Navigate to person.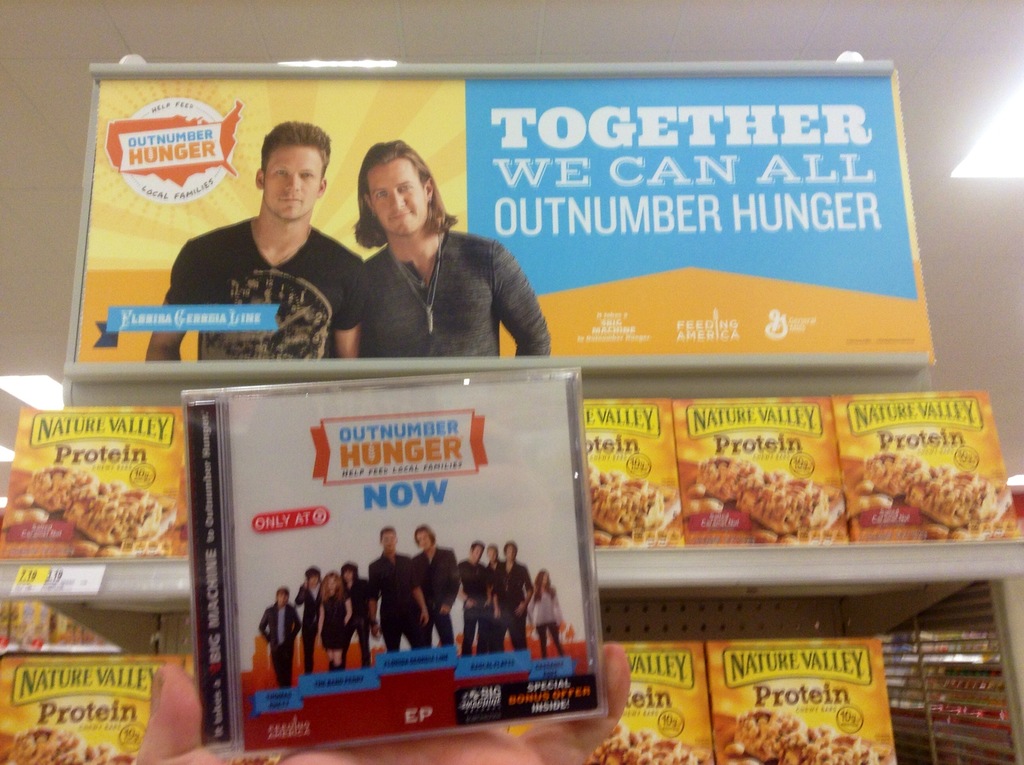
Navigation target: <region>143, 124, 365, 360</region>.
